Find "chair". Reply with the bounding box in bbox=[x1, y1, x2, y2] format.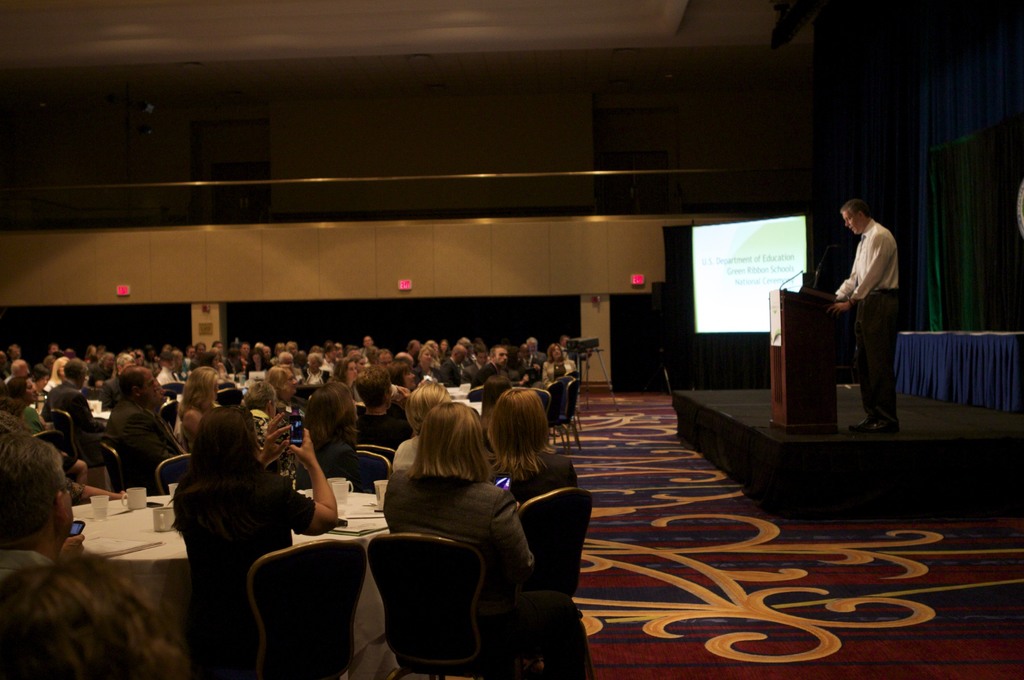
bbox=[159, 397, 182, 432].
